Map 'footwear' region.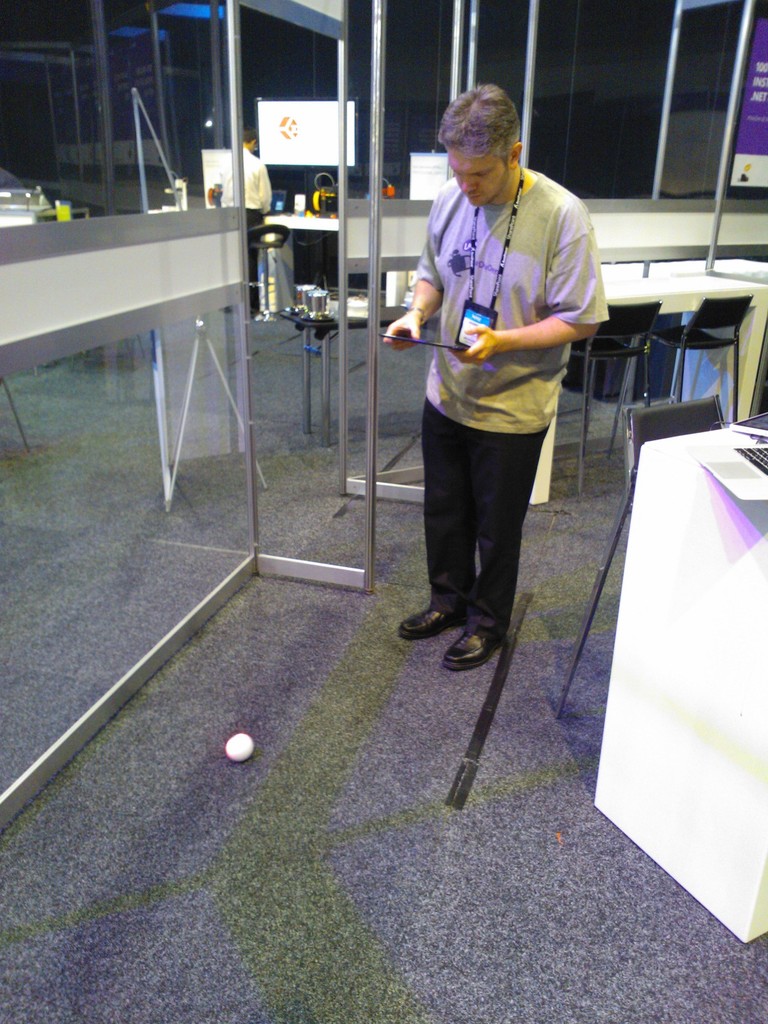
Mapped to locate(399, 606, 468, 636).
